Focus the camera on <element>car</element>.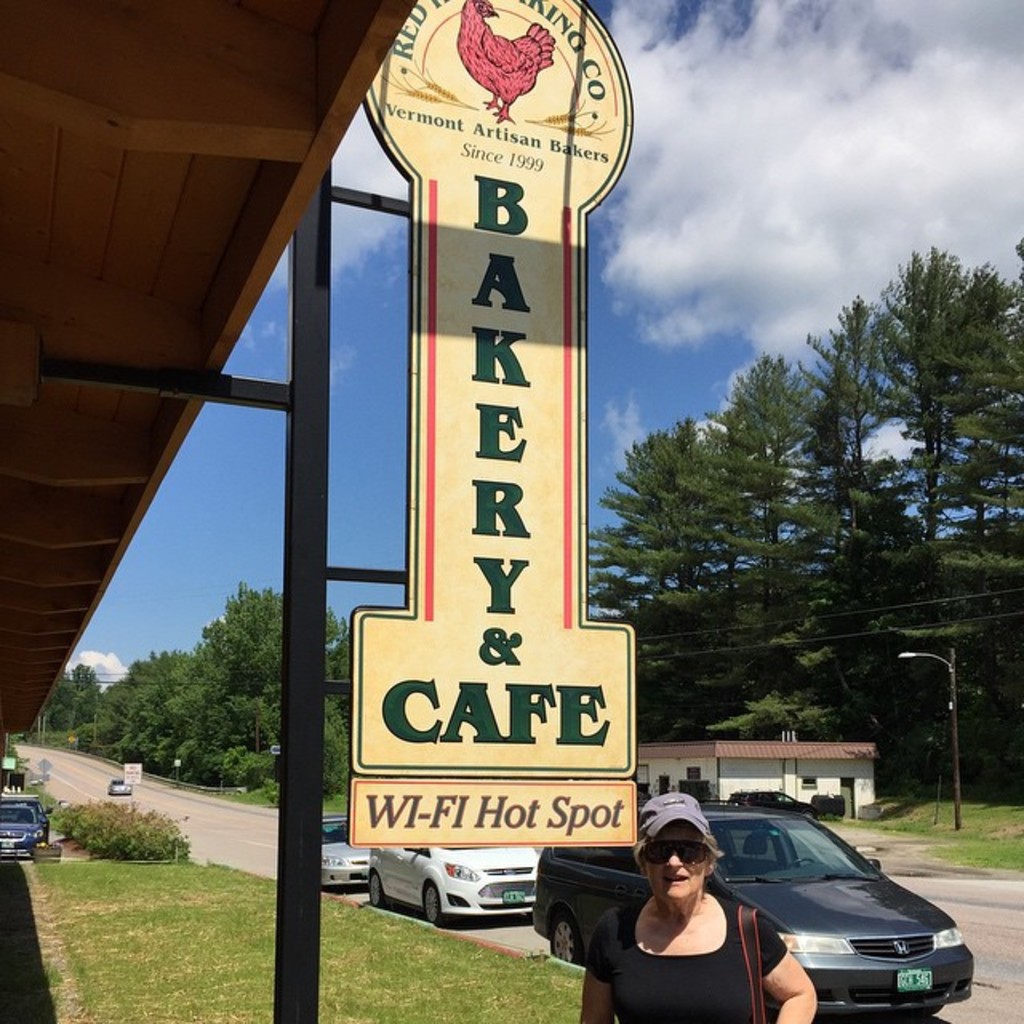
Focus region: (left=322, top=814, right=366, bottom=890).
